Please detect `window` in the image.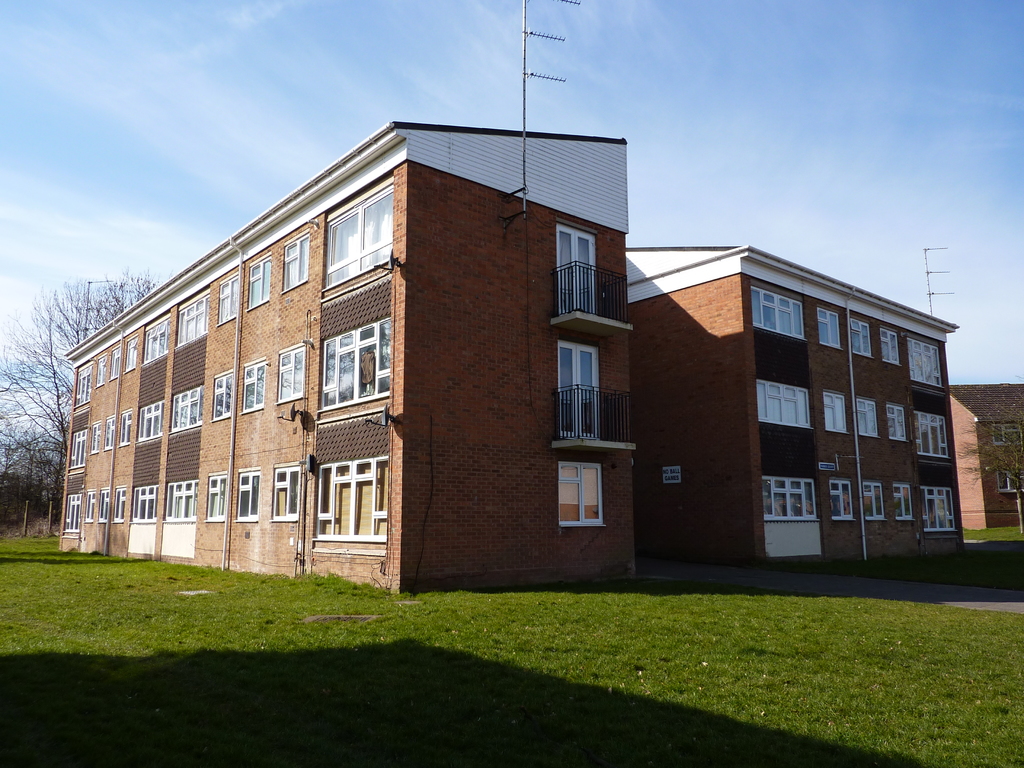
box(162, 481, 196, 520).
